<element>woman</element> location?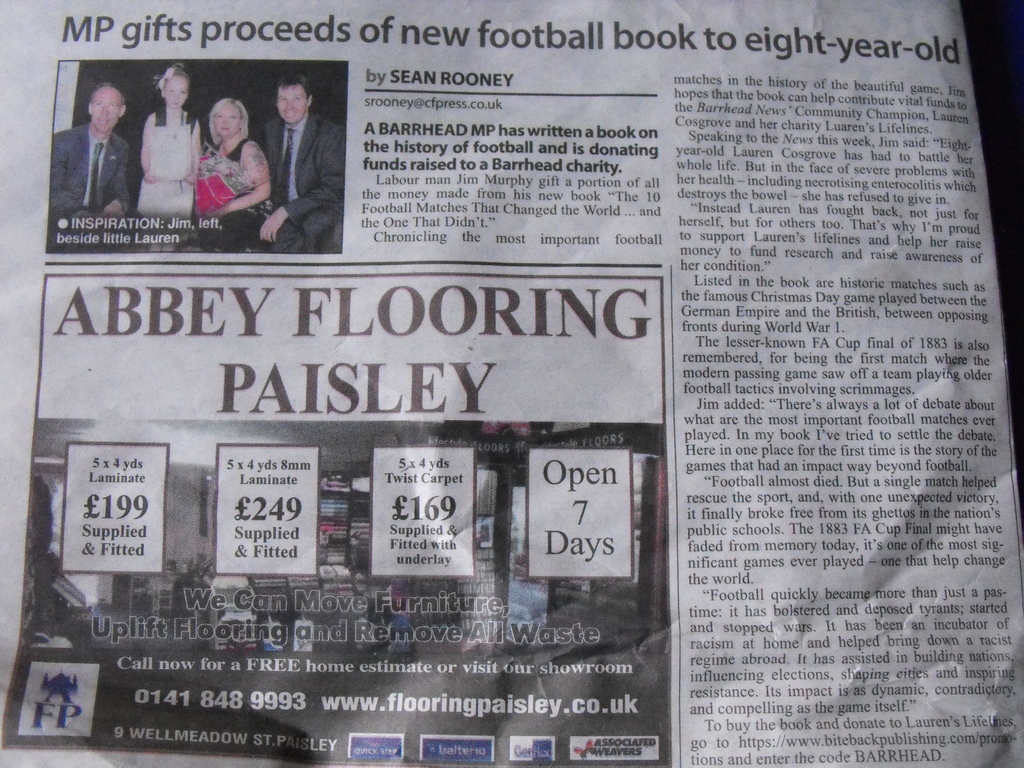
rect(198, 92, 266, 211)
